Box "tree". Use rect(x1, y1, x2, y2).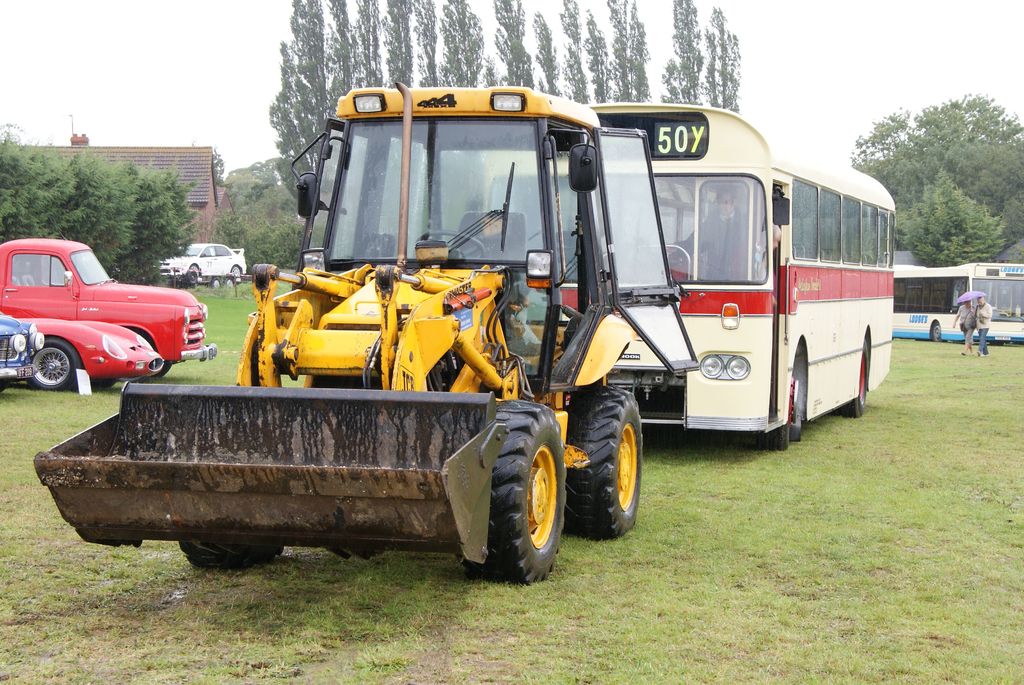
rect(358, 0, 405, 77).
